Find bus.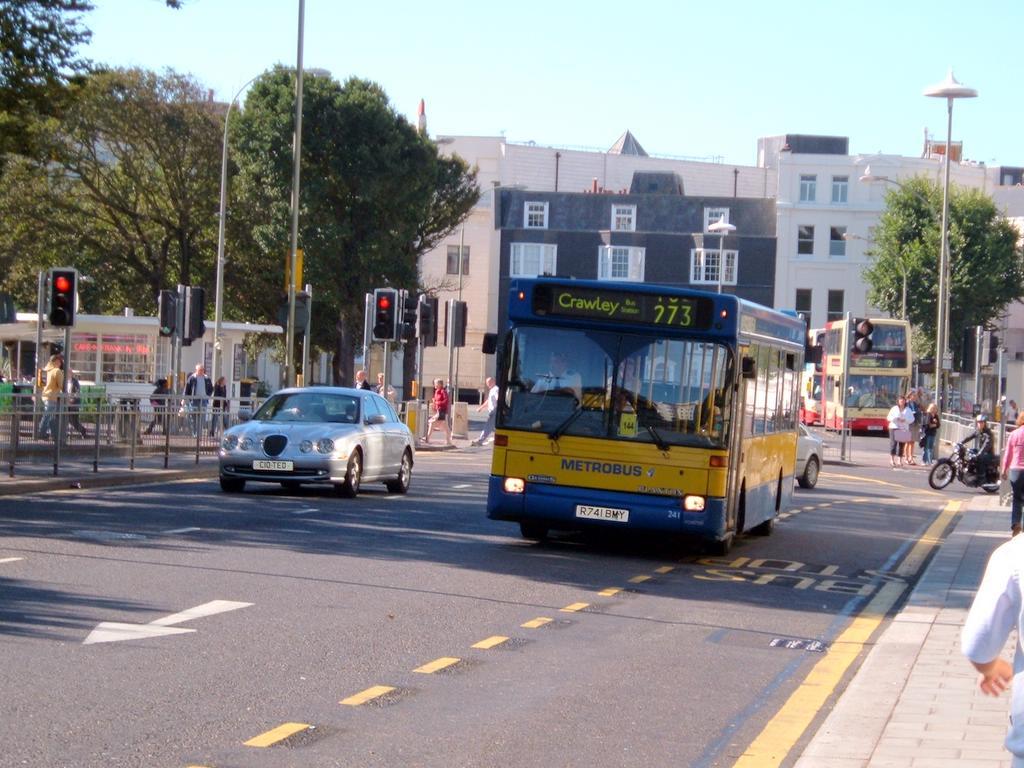
box=[823, 313, 913, 433].
